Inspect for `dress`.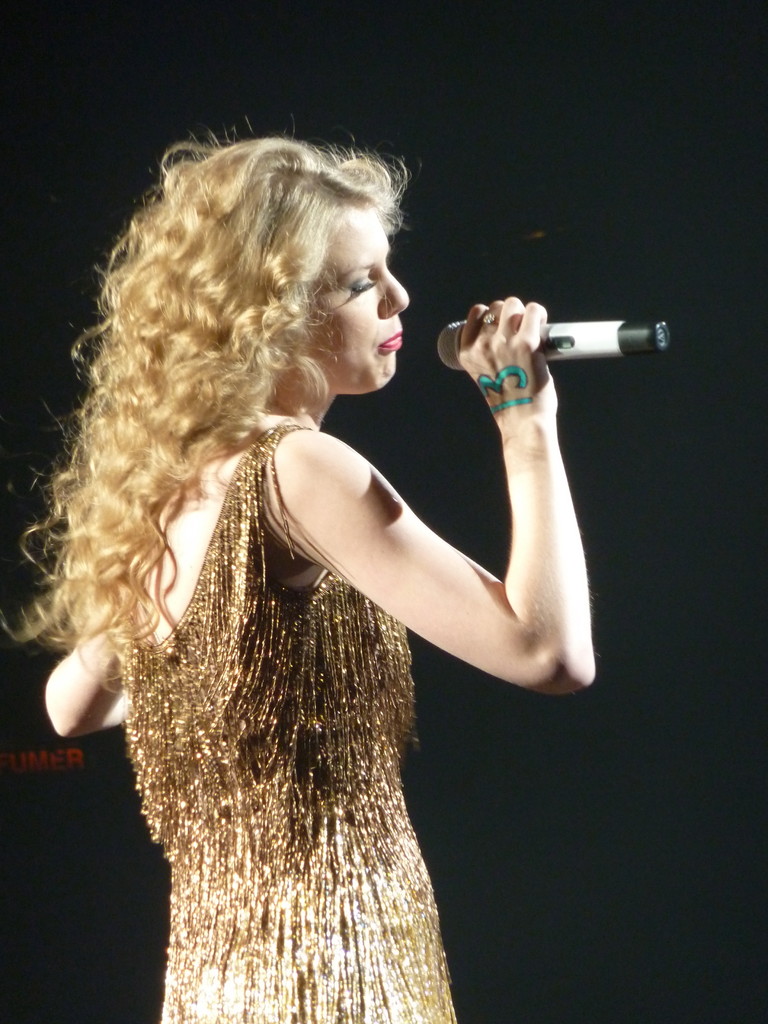
Inspection: (x1=129, y1=424, x2=453, y2=1023).
